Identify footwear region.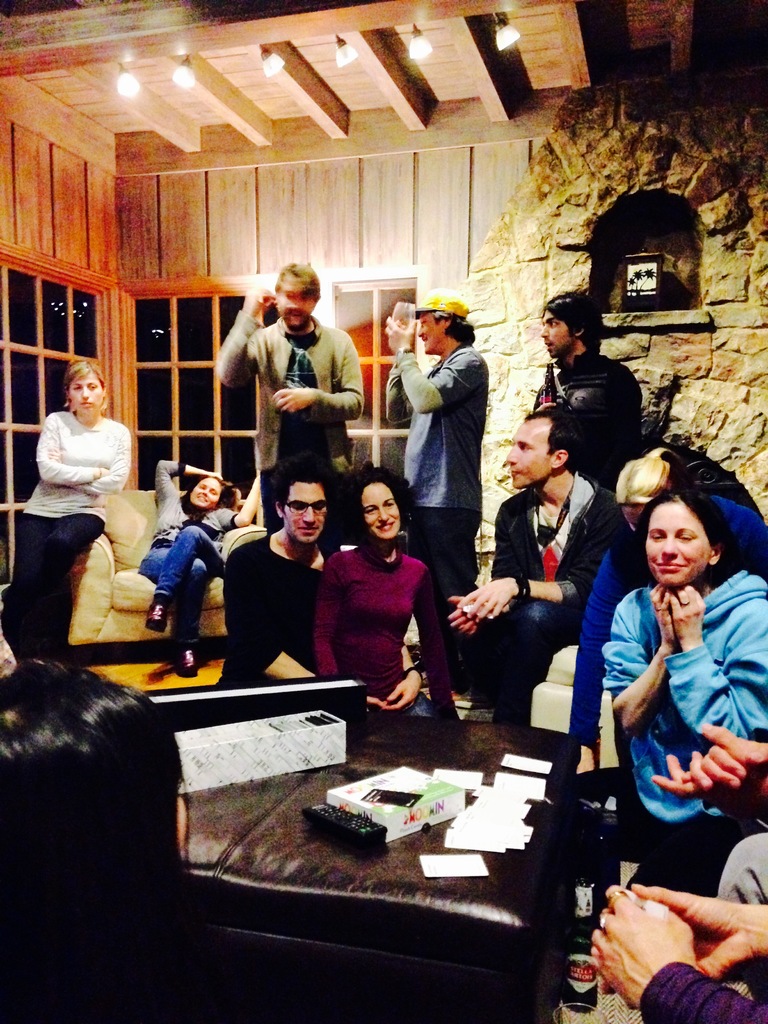
Region: x1=174 y1=647 x2=197 y2=678.
